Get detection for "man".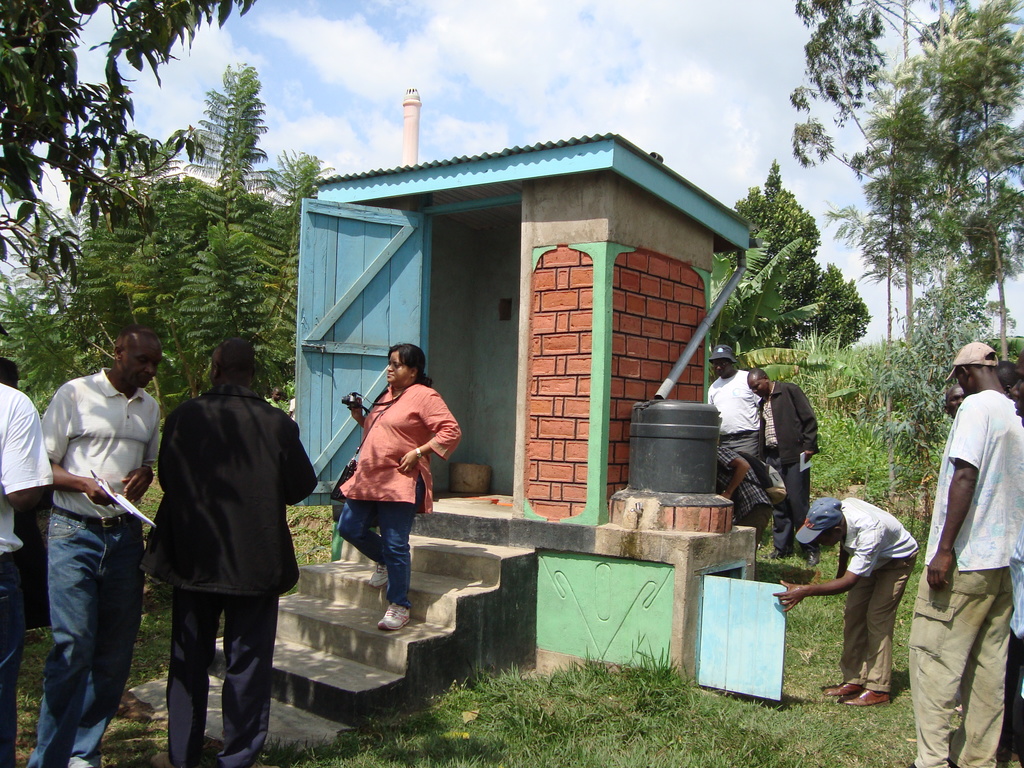
Detection: bbox(746, 362, 822, 563).
